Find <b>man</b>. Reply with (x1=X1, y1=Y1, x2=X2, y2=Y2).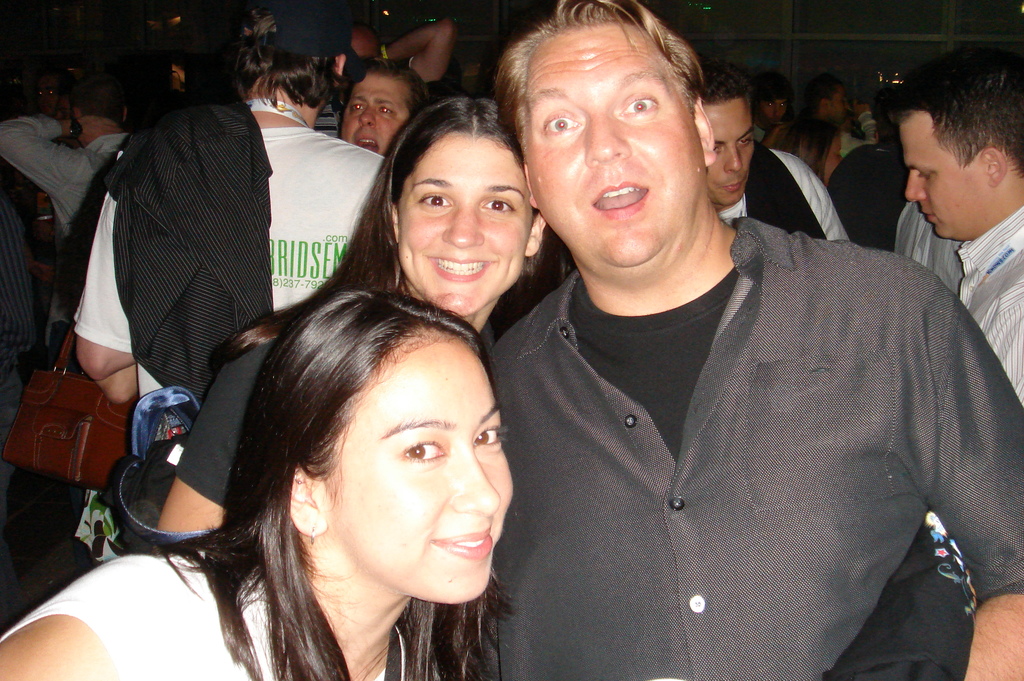
(x1=700, y1=62, x2=849, y2=243).
